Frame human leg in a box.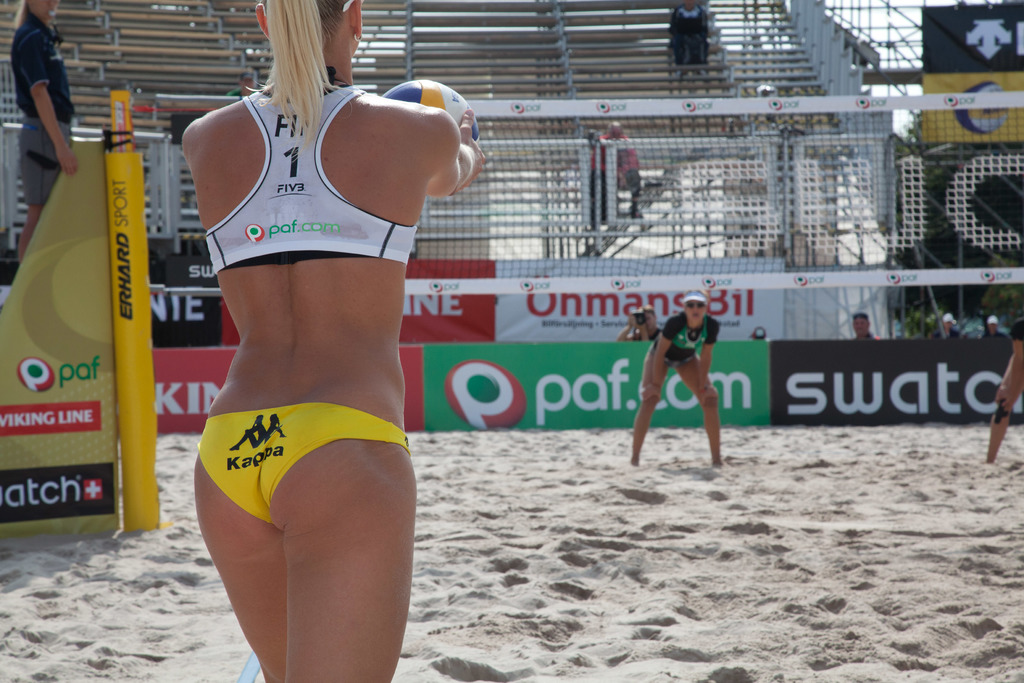
675, 355, 723, 465.
